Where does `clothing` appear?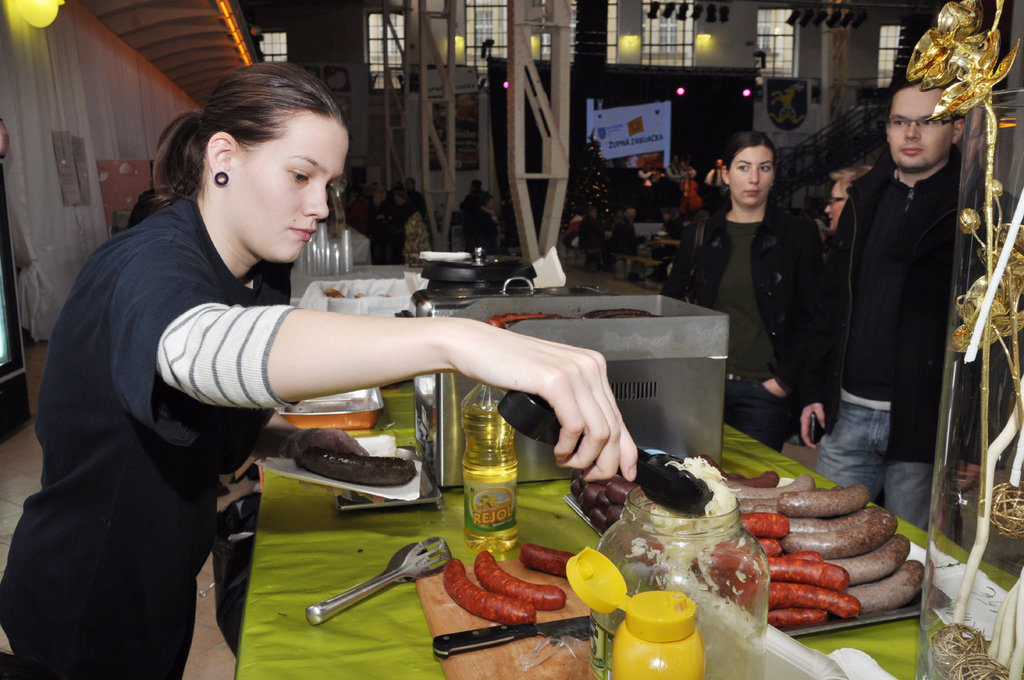
Appears at BBox(345, 191, 430, 263).
